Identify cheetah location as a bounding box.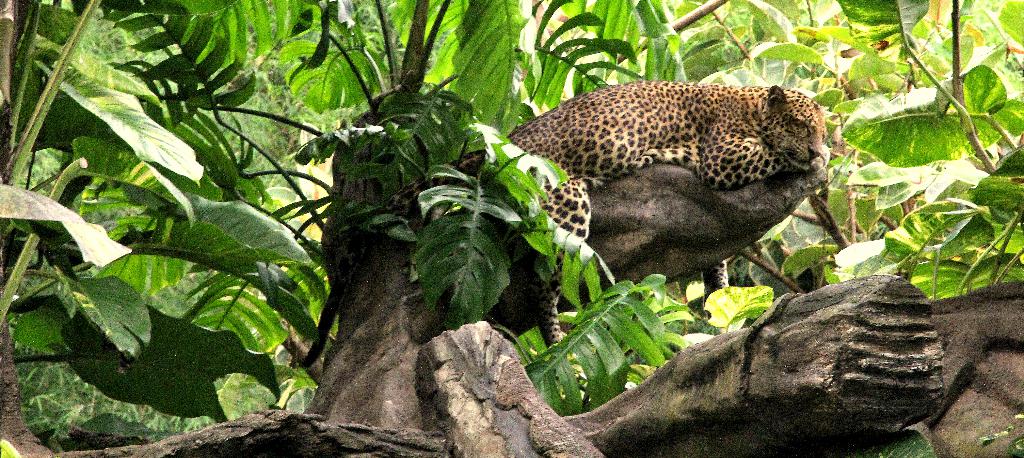
303:84:828:374.
